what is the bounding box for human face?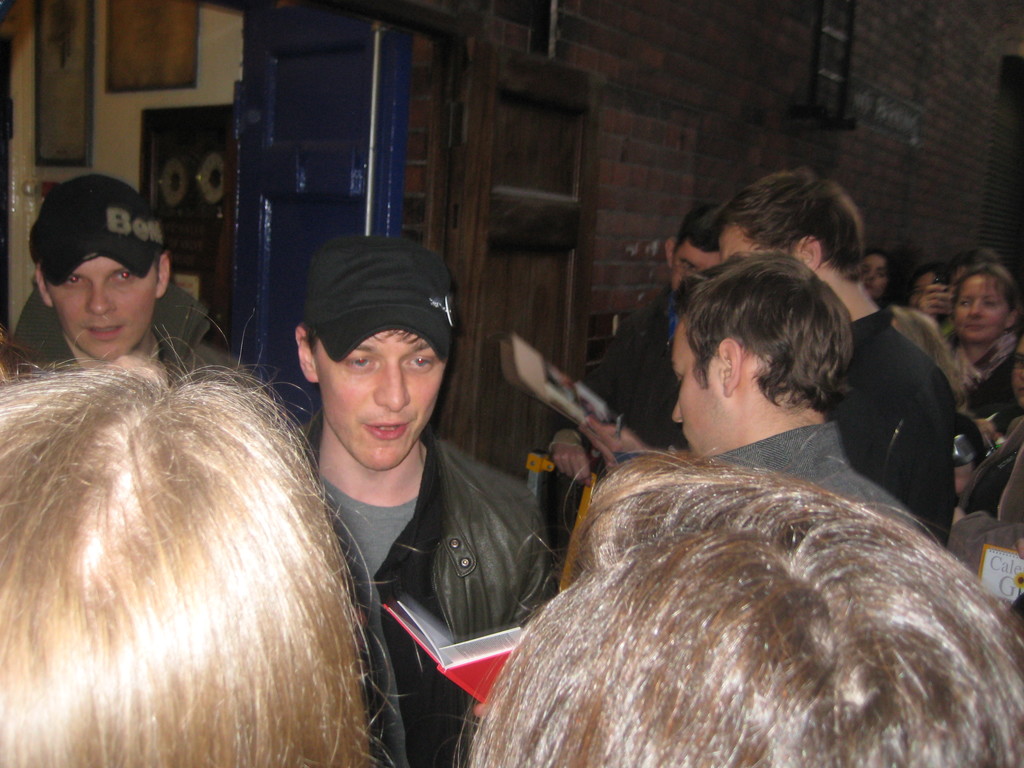
left=53, top=246, right=156, bottom=362.
